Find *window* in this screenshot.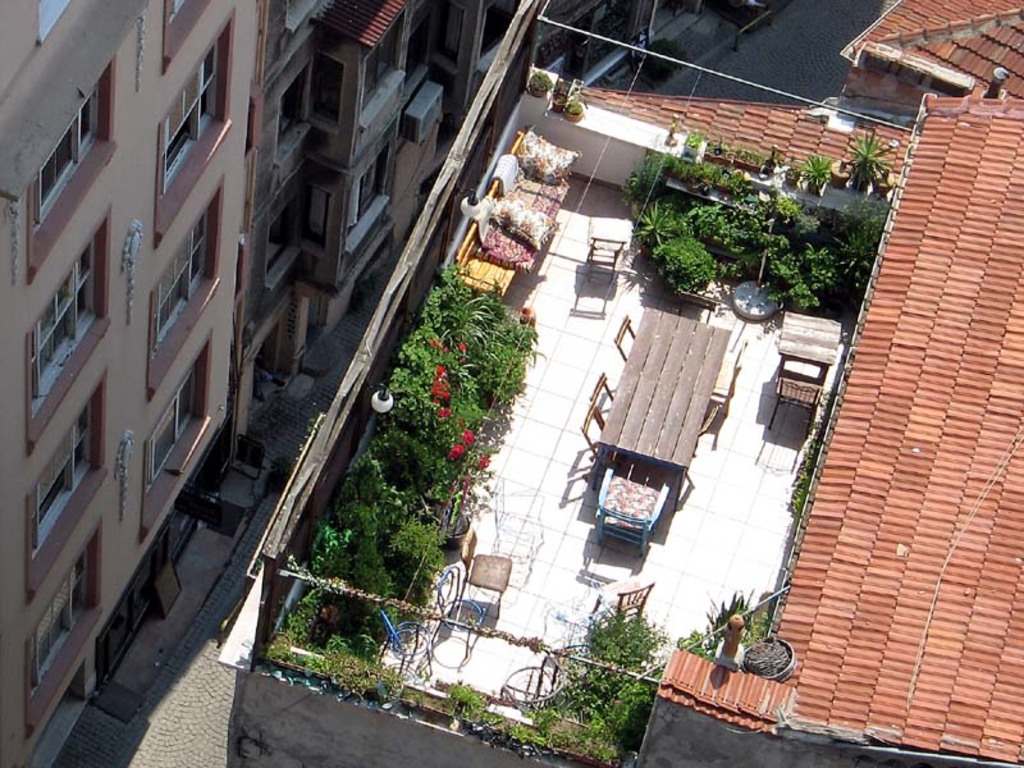
The bounding box for *window* is box=[351, 14, 403, 118].
